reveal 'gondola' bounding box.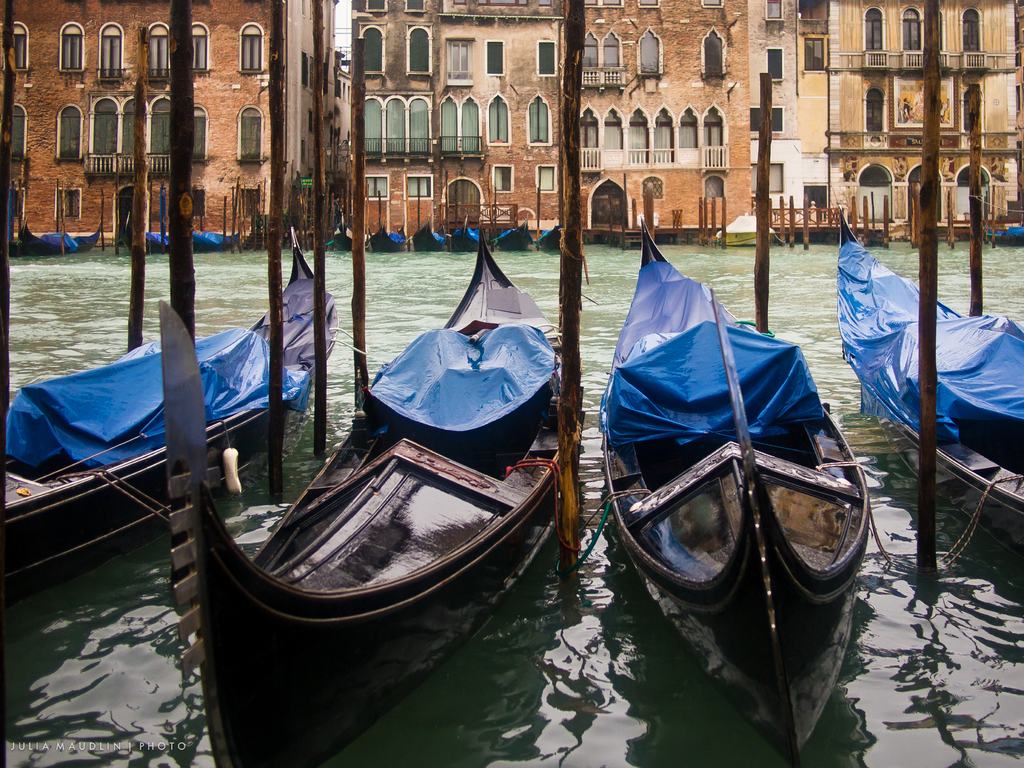
Revealed: {"x1": 184, "y1": 212, "x2": 240, "y2": 254}.
